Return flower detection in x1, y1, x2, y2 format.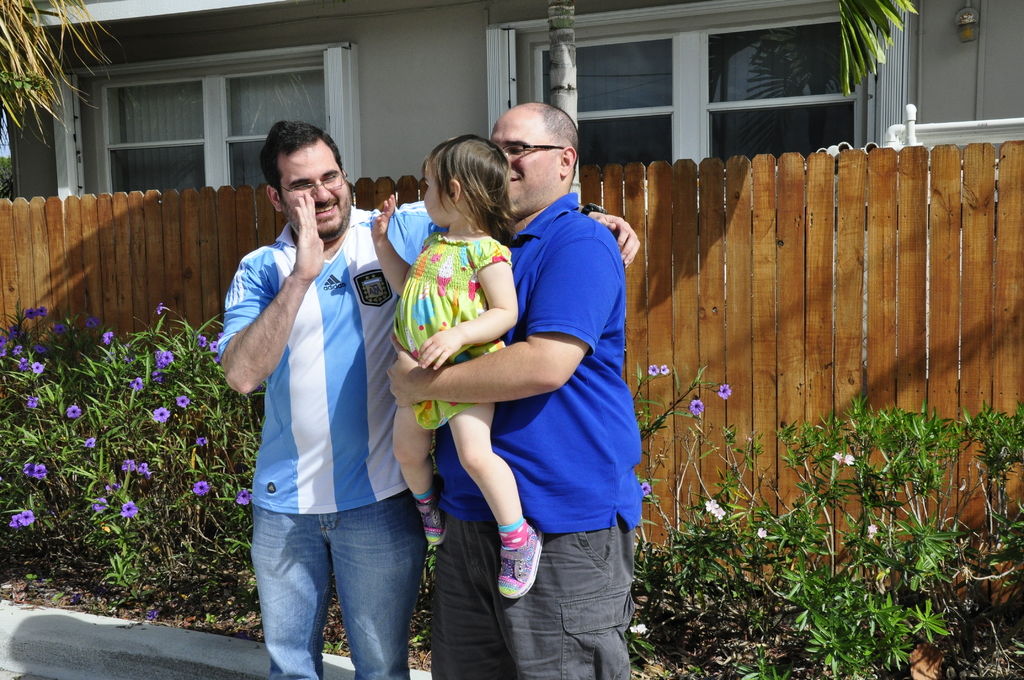
702, 495, 726, 524.
